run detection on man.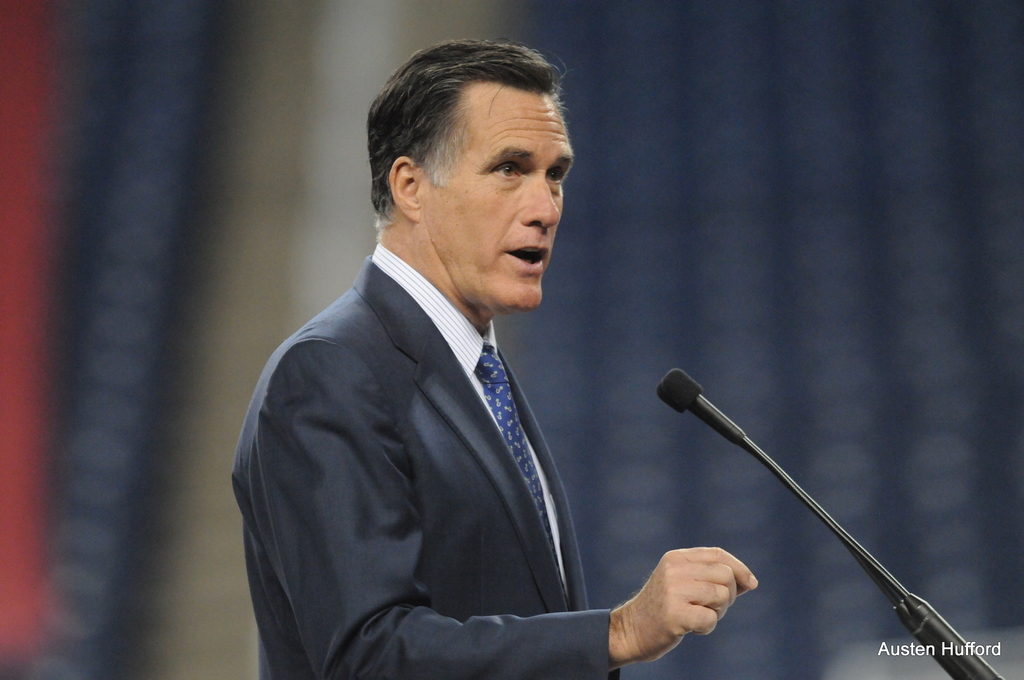
Result: region(194, 66, 668, 678).
